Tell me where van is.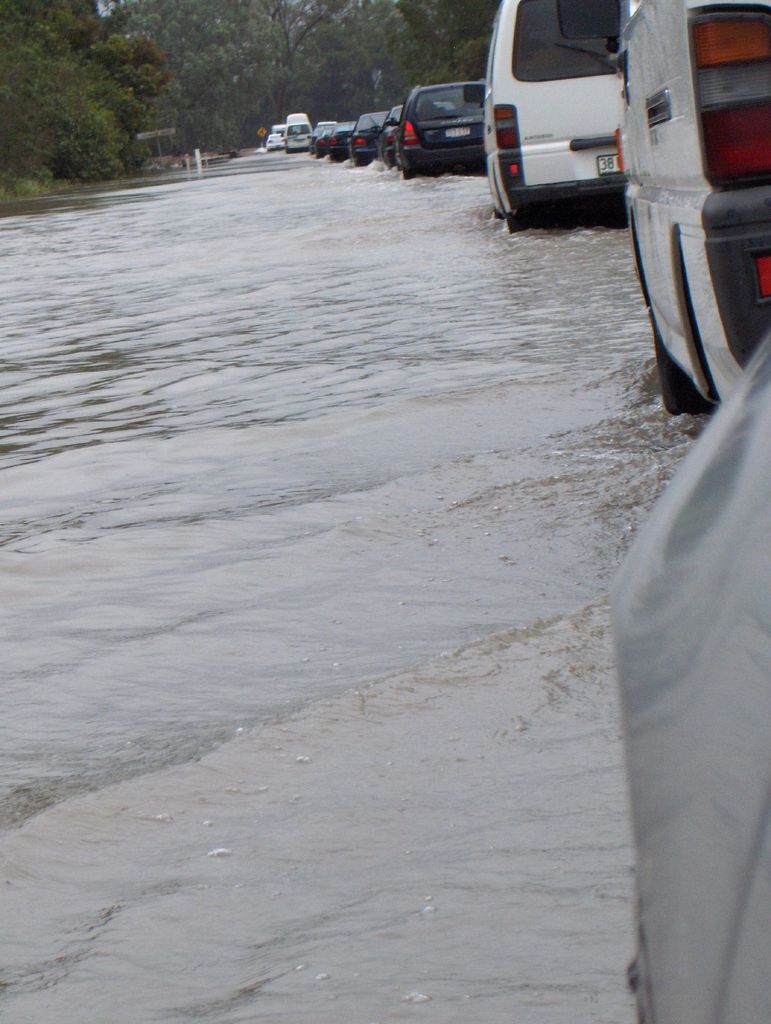
van is at locate(483, 0, 619, 235).
